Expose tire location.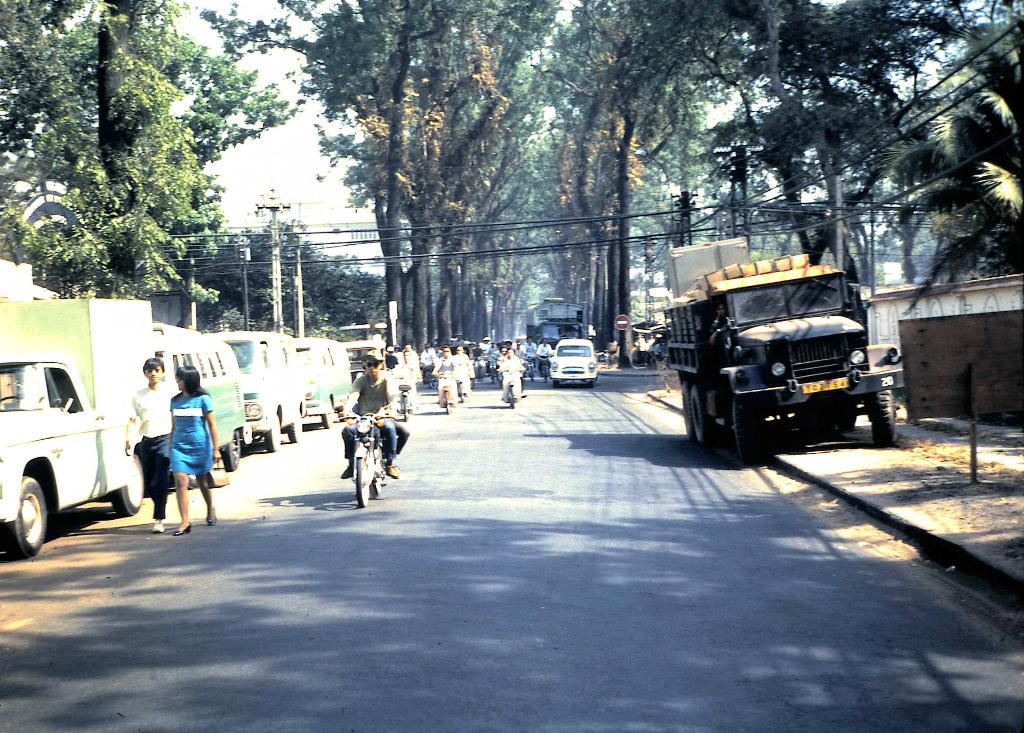
Exposed at (x1=841, y1=398, x2=858, y2=433).
